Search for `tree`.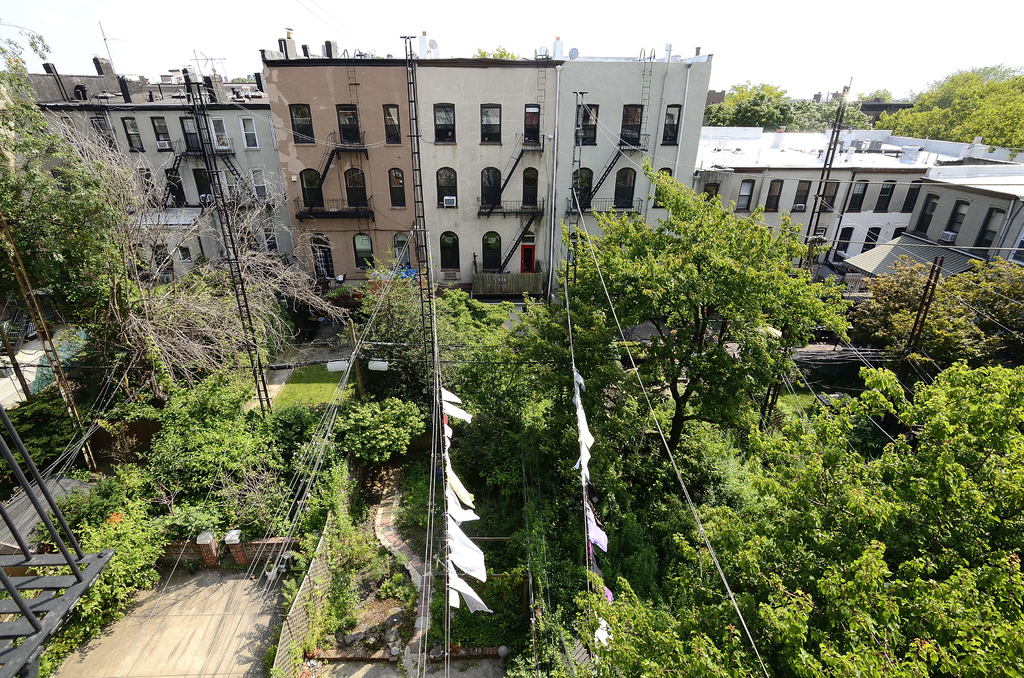
Found at <bbox>473, 51, 511, 58</bbox>.
